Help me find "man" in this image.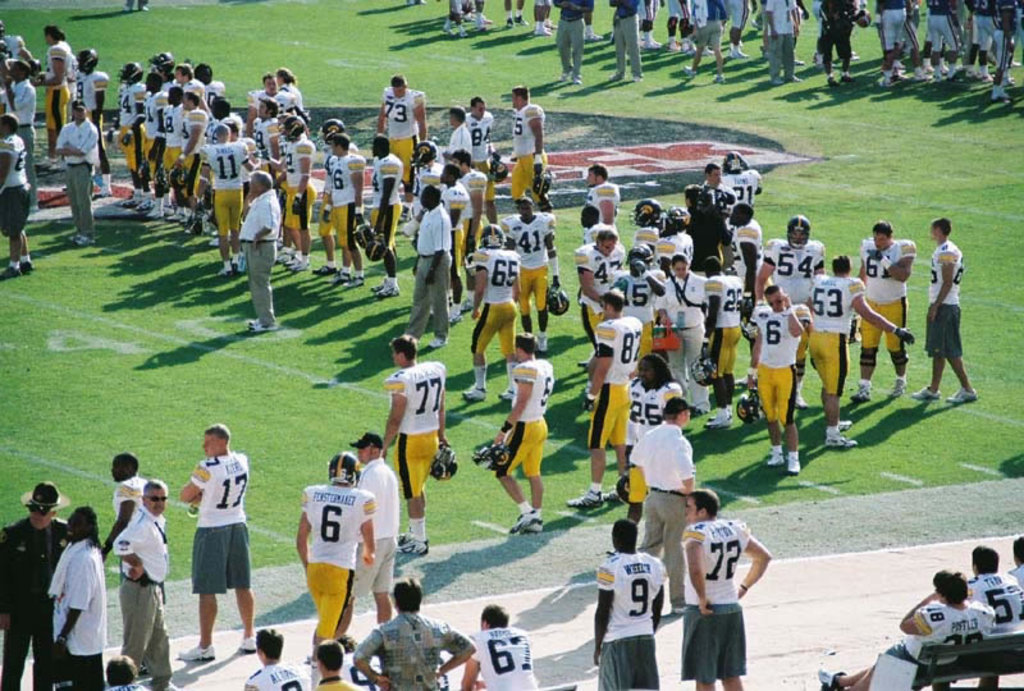
Found it: <bbox>696, 258, 746, 424</bbox>.
